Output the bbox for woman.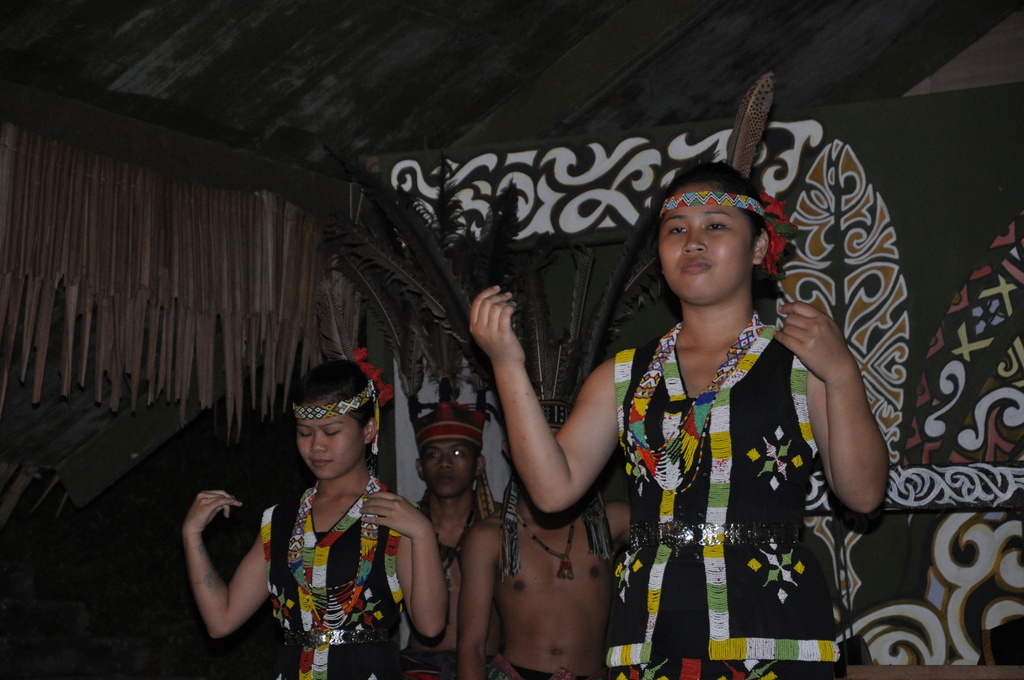
bbox=[469, 68, 892, 679].
